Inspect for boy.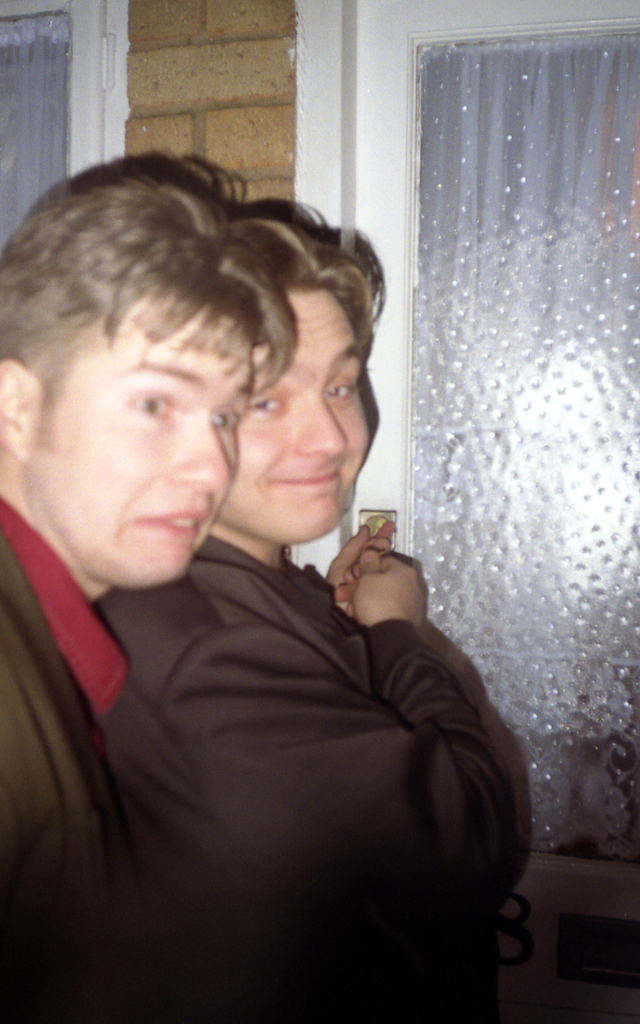
Inspection: {"left": 85, "top": 223, "right": 523, "bottom": 1023}.
